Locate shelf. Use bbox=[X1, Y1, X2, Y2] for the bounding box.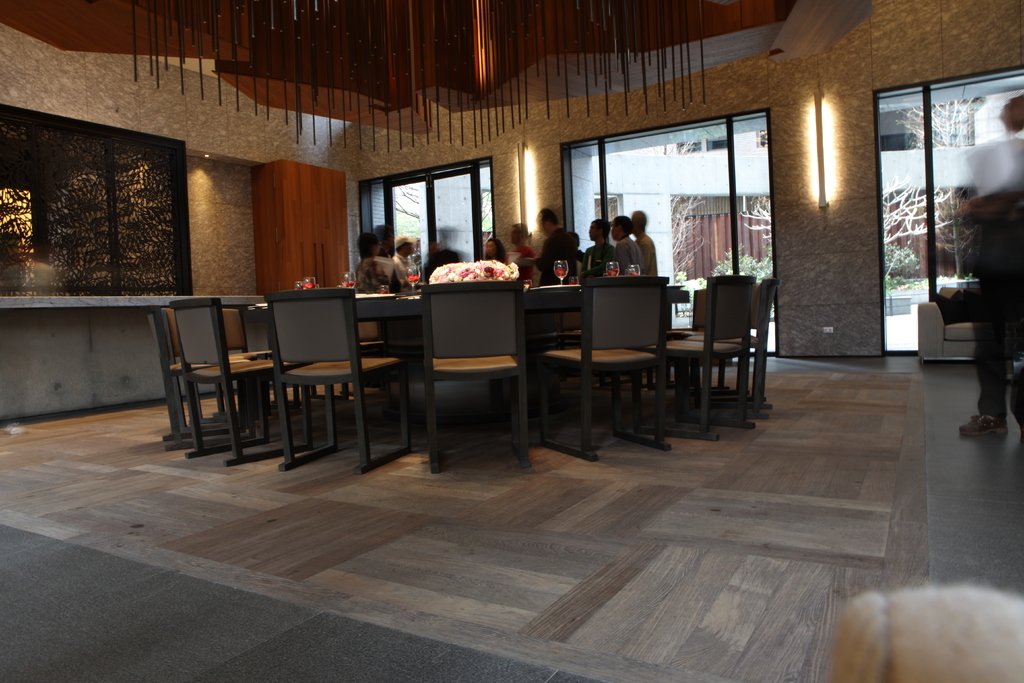
bbox=[0, 294, 260, 306].
